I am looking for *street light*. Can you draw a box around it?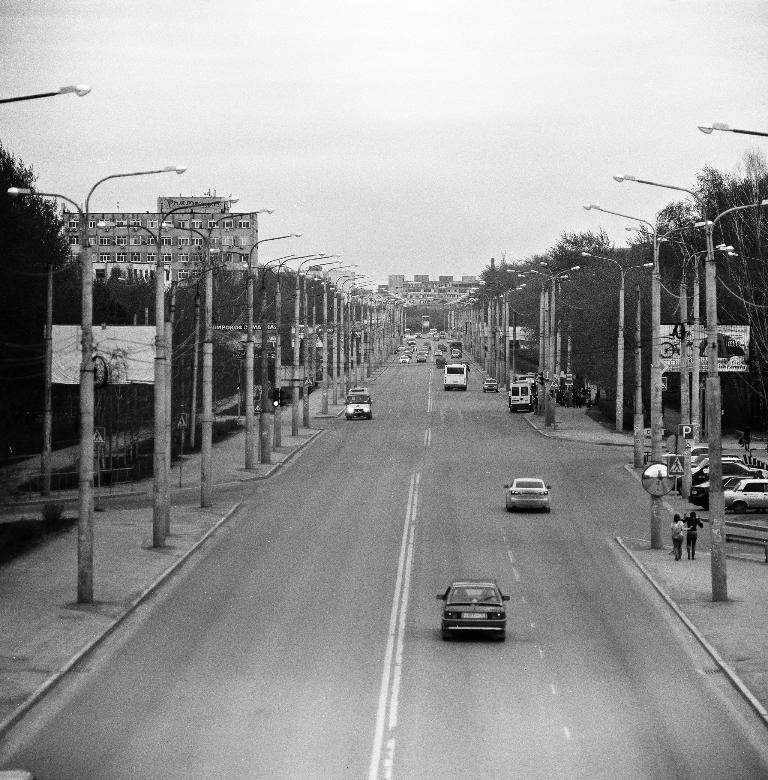
Sure, the bounding box is l=7, t=170, r=180, b=603.
